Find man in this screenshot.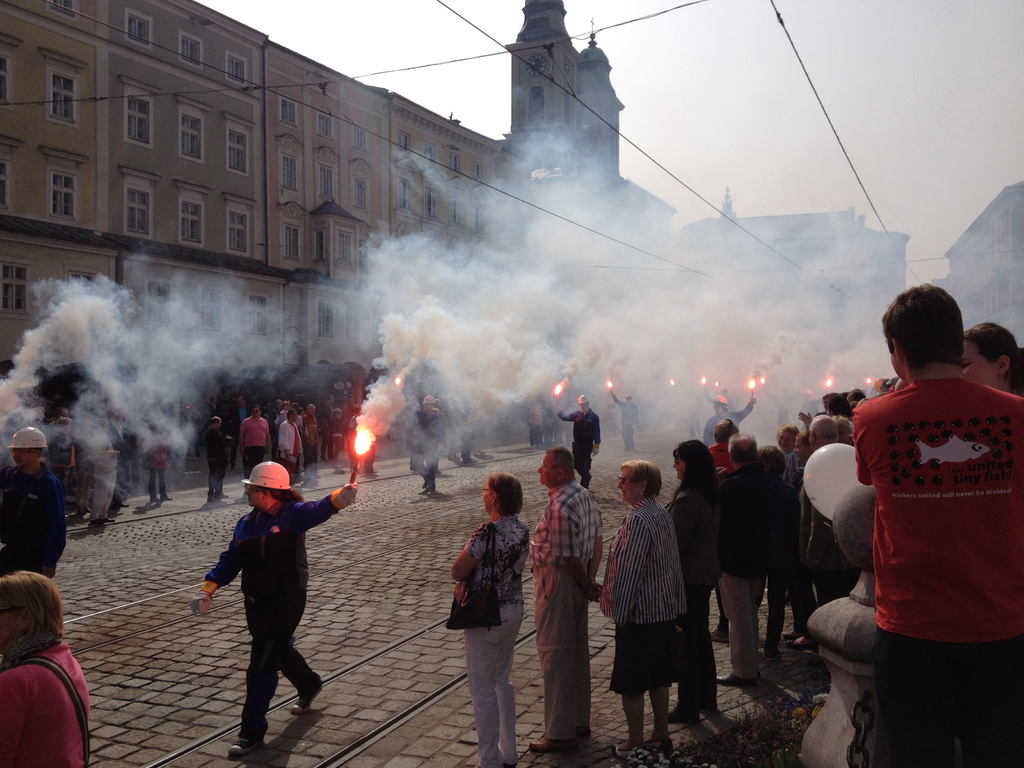
The bounding box for man is <box>316,393,337,465</box>.
